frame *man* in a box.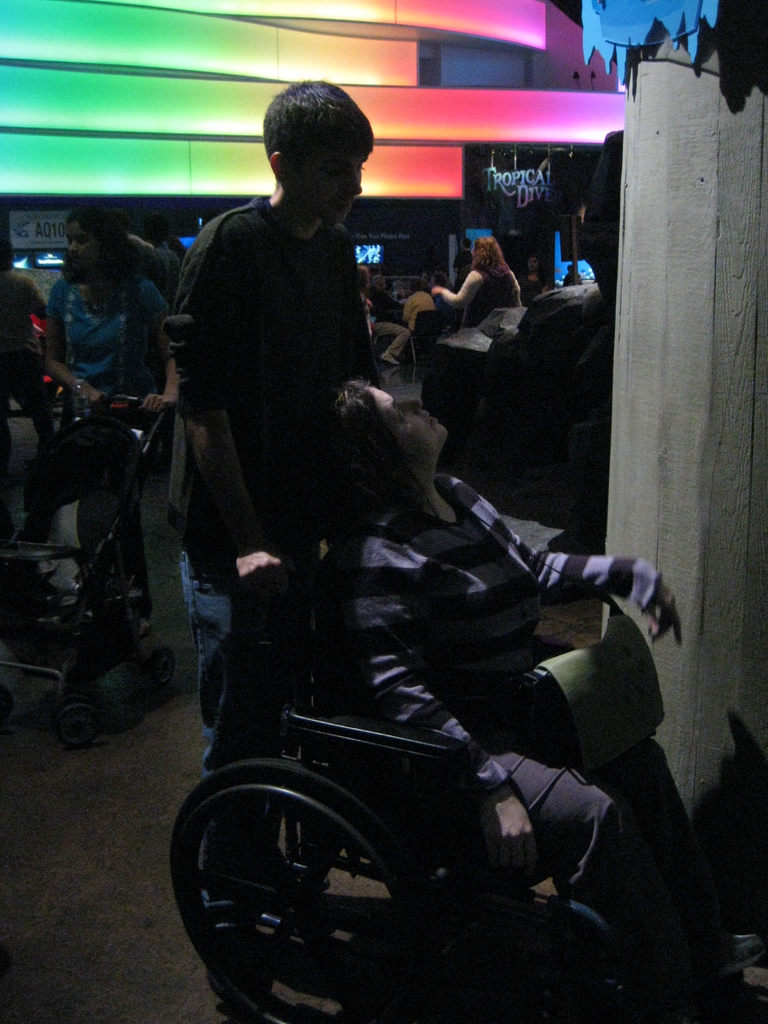
(172, 70, 382, 925).
